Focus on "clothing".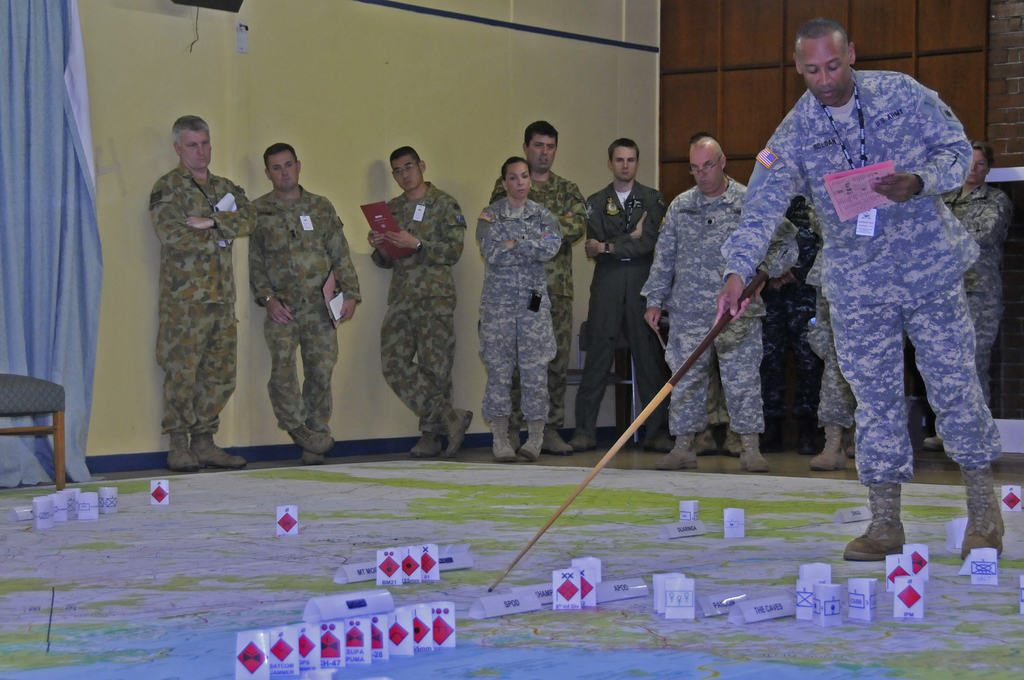
Focused at locate(372, 176, 466, 437).
